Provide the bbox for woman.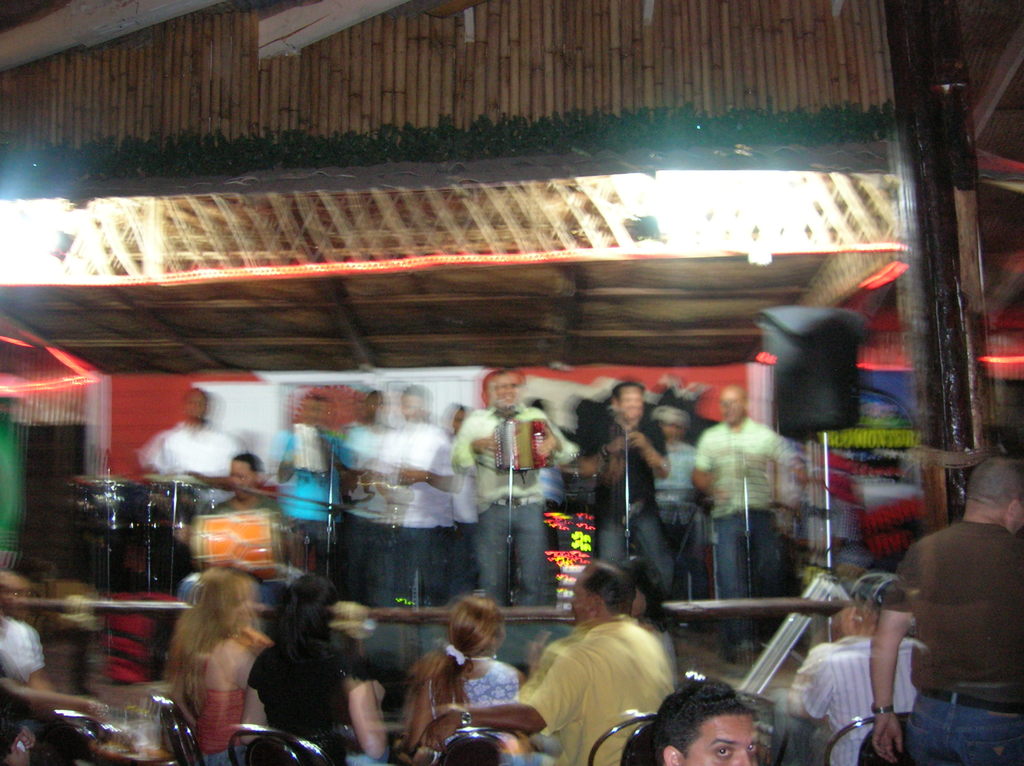
region(164, 562, 274, 765).
